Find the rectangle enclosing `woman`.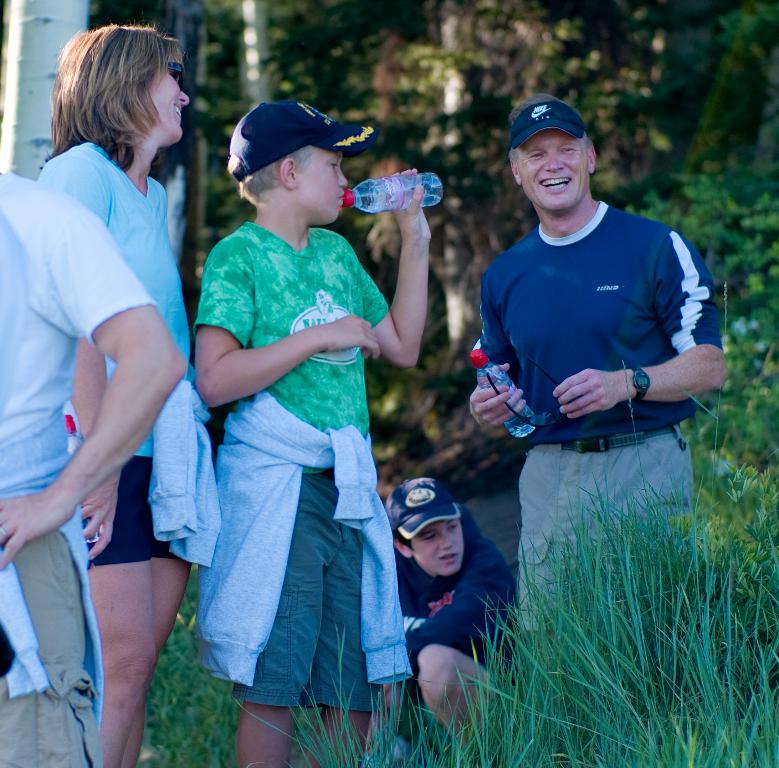
Rect(3, 17, 261, 767).
